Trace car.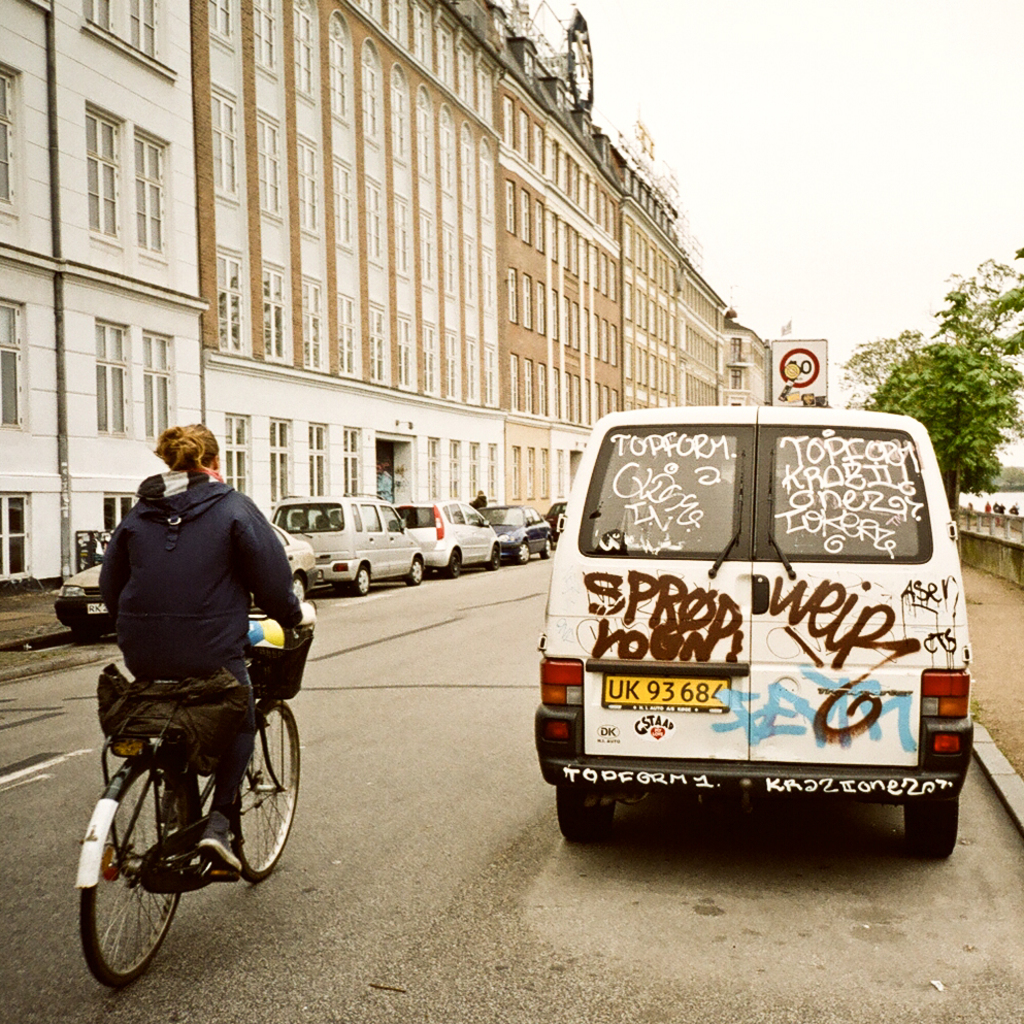
Traced to x1=267 y1=494 x2=426 y2=597.
